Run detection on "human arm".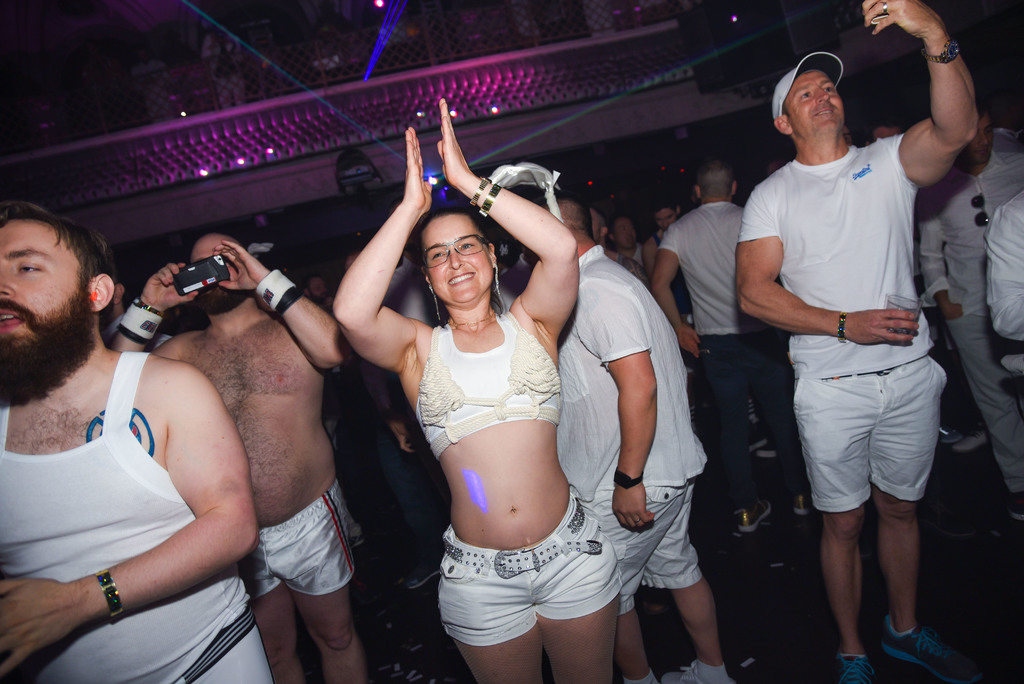
Result: <bbox>211, 236, 340, 374</bbox>.
